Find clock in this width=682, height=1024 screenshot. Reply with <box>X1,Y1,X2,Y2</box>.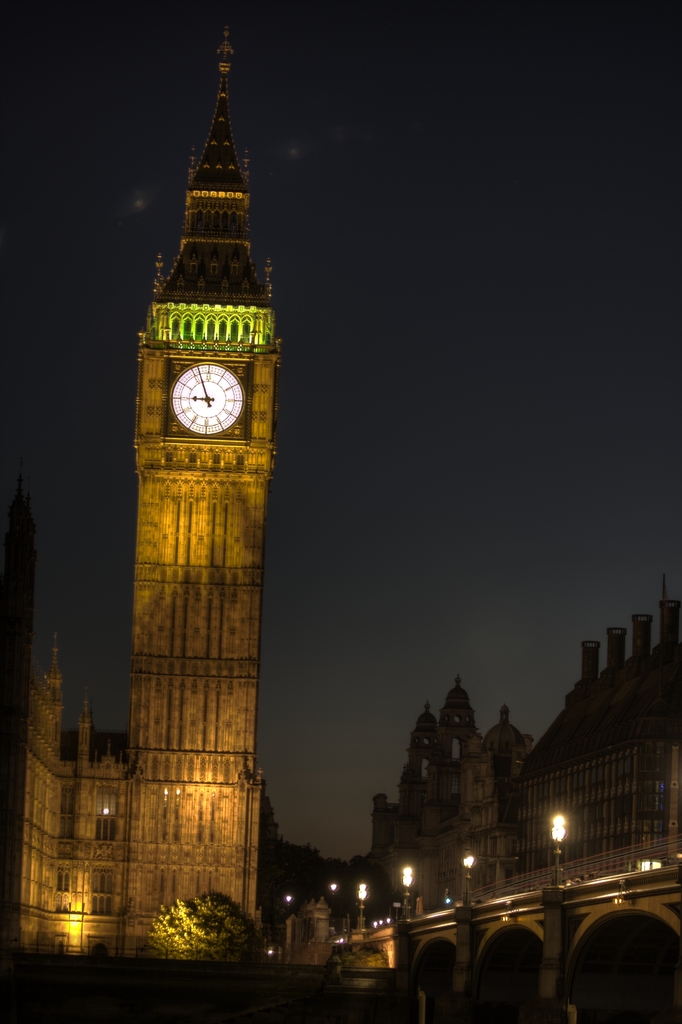
<box>163,357,246,436</box>.
